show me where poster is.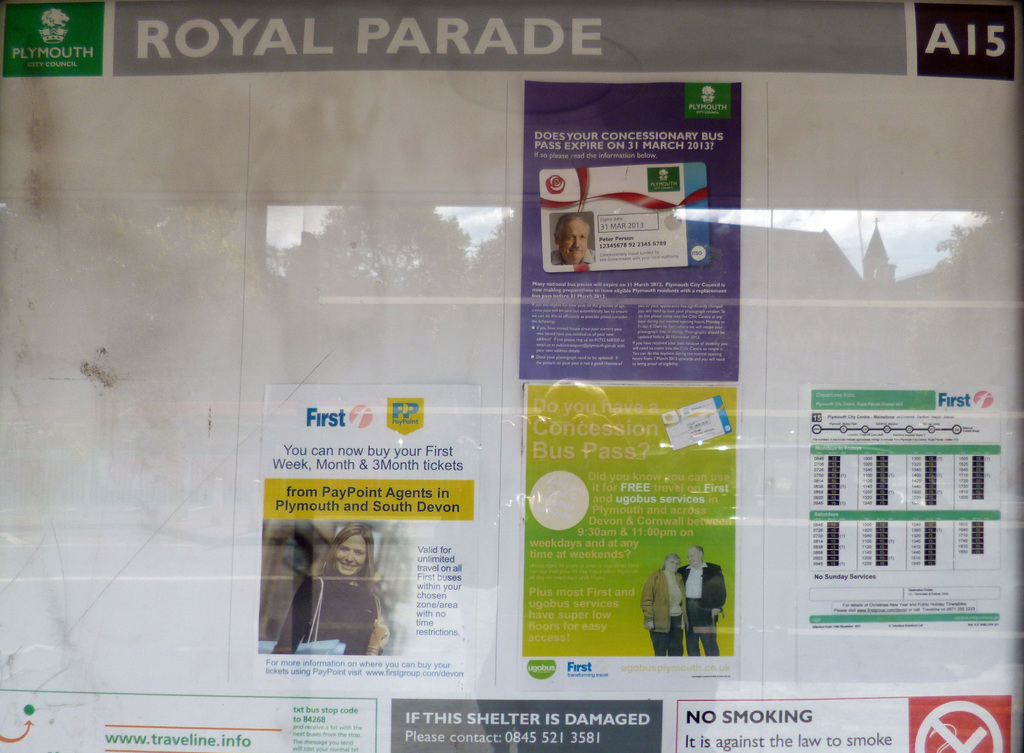
poster is at (522,378,739,663).
